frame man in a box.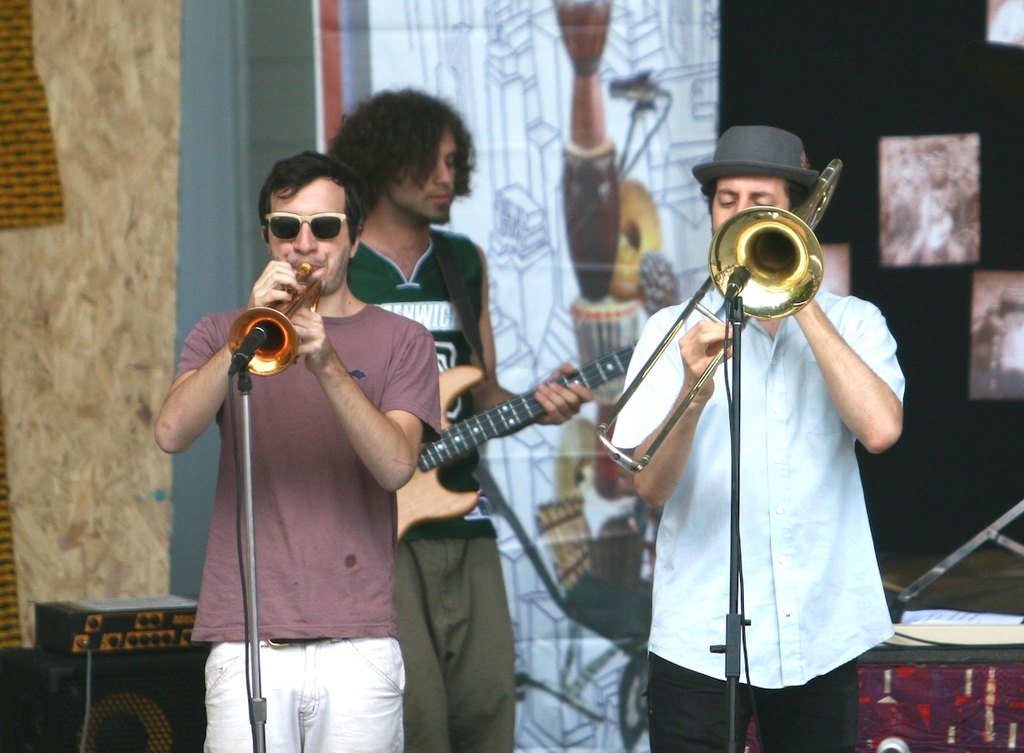
161 152 456 731.
